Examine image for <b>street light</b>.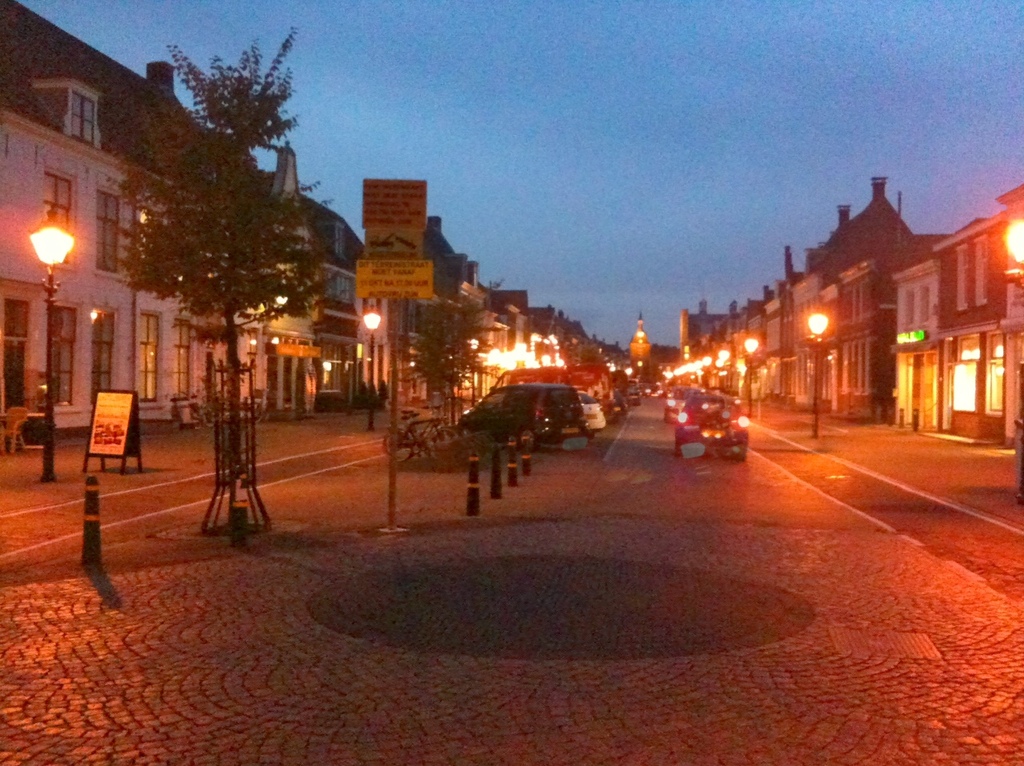
Examination result: [739, 334, 757, 418].
